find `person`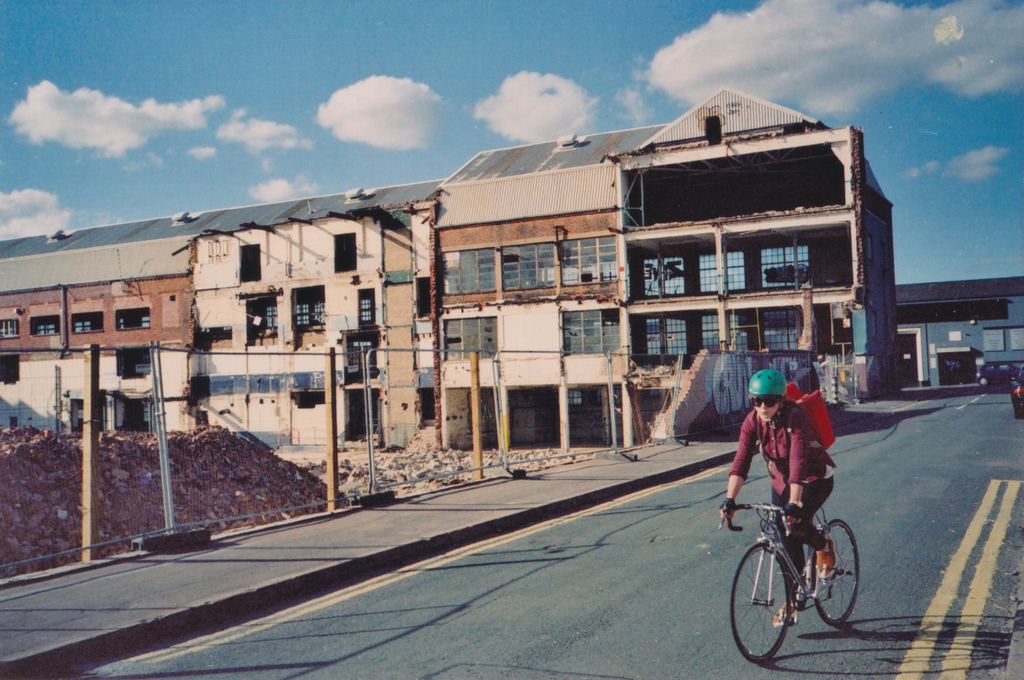
rect(735, 367, 847, 583)
